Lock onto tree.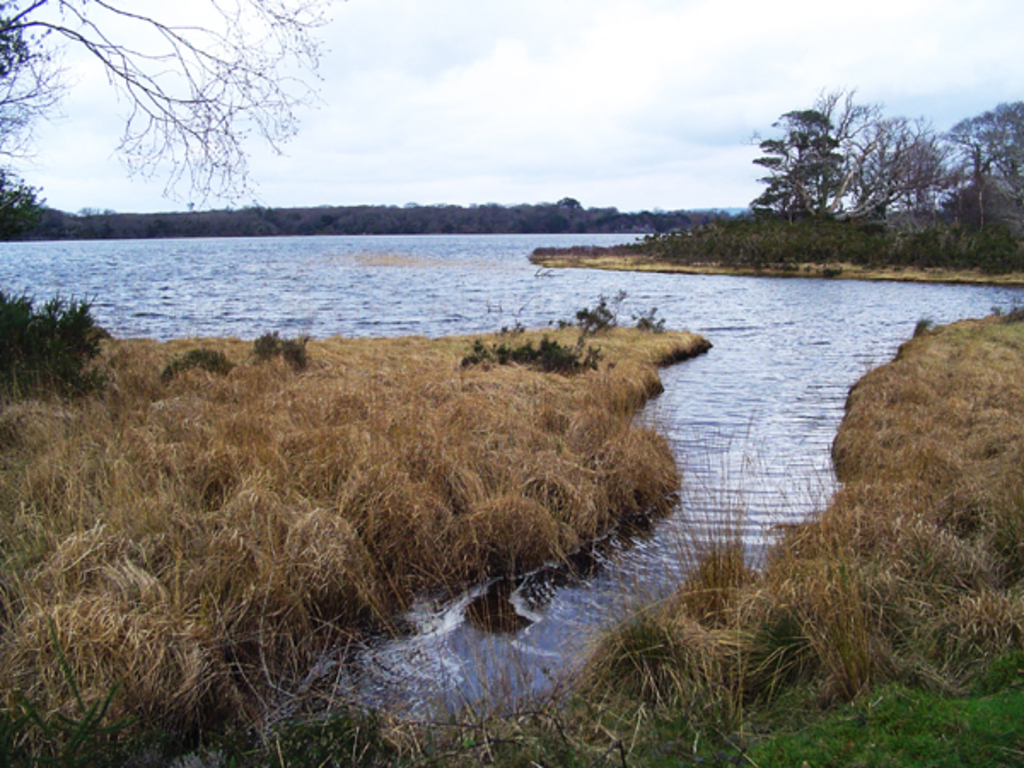
Locked: rect(744, 85, 894, 232).
